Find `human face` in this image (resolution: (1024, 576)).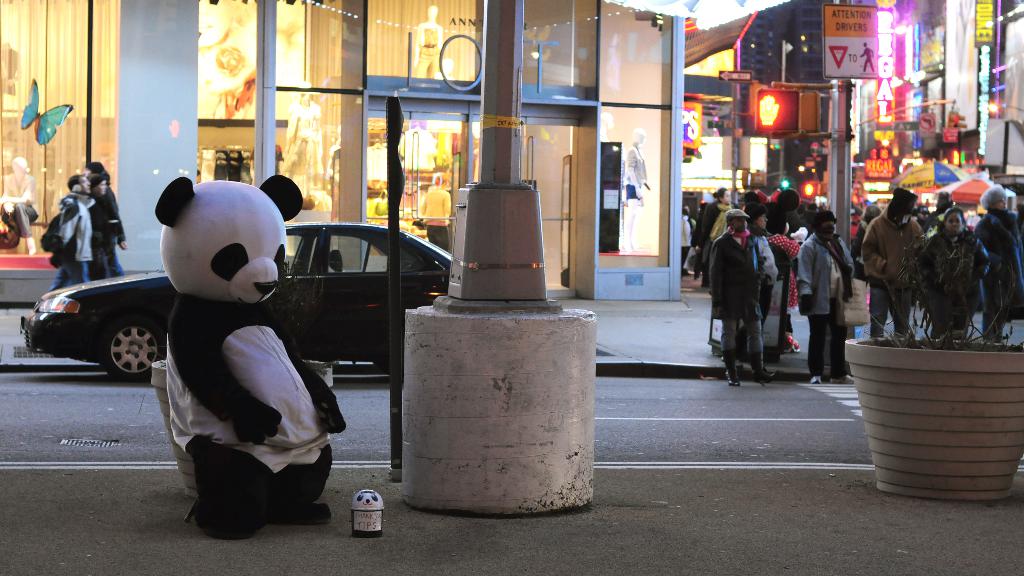
[left=729, top=220, right=745, bottom=235].
